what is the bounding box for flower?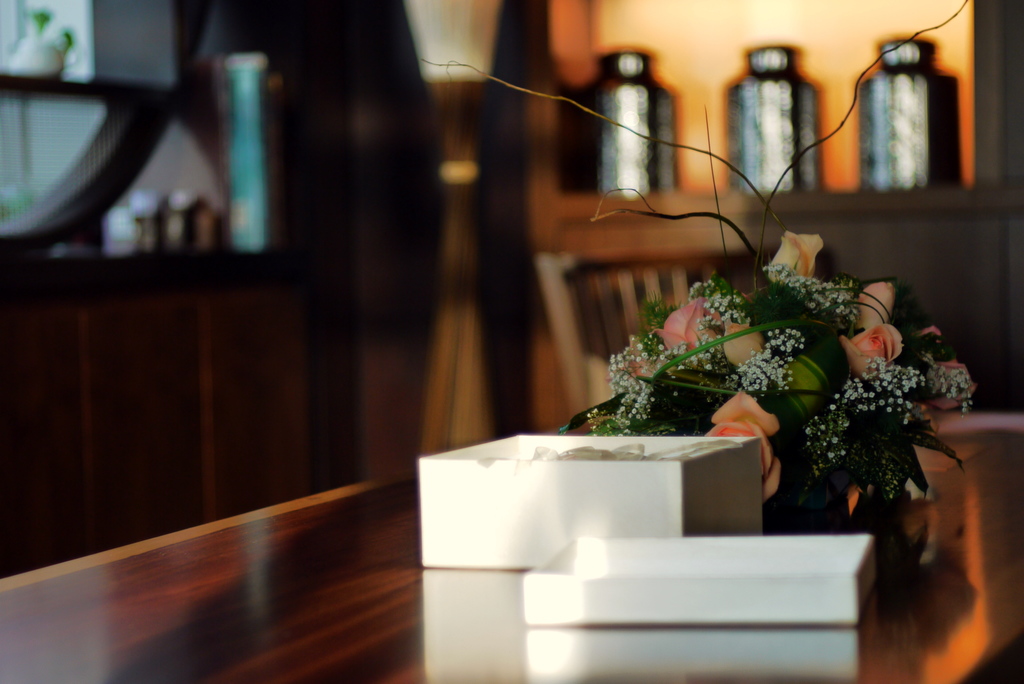
Rect(652, 295, 723, 362).
